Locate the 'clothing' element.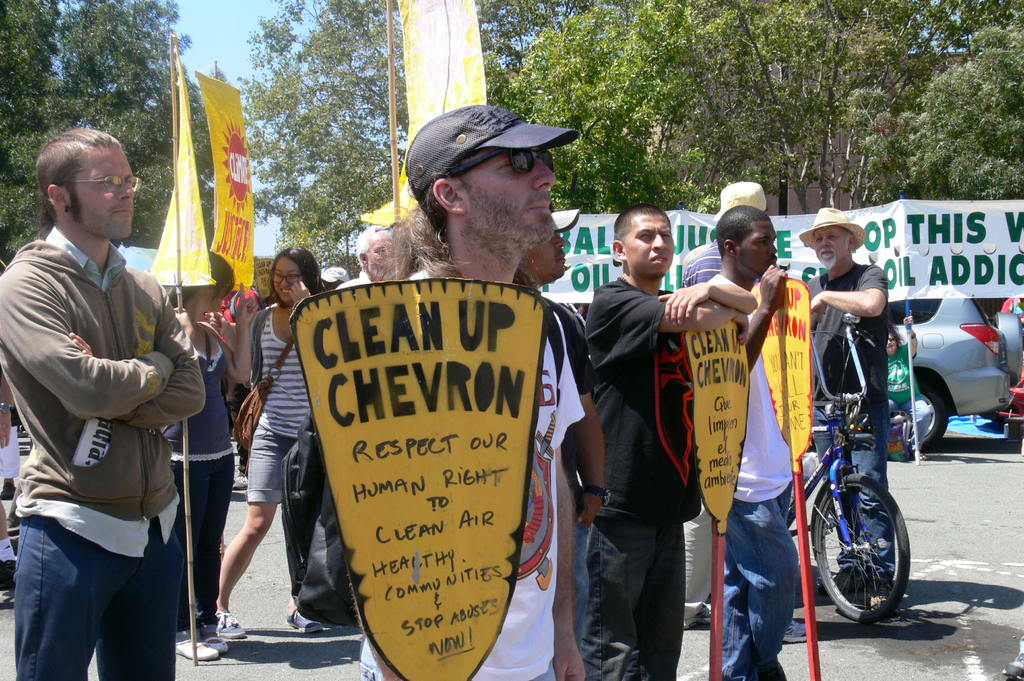
Element bbox: 463,308,587,677.
